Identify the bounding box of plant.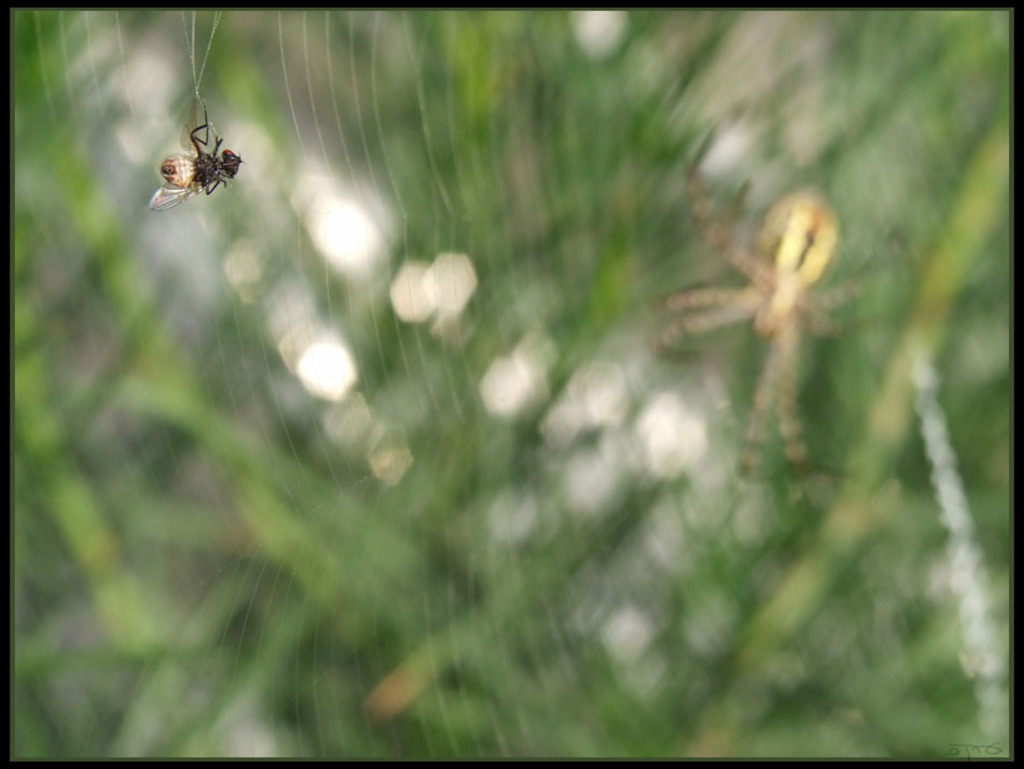
BBox(10, 6, 1016, 765).
